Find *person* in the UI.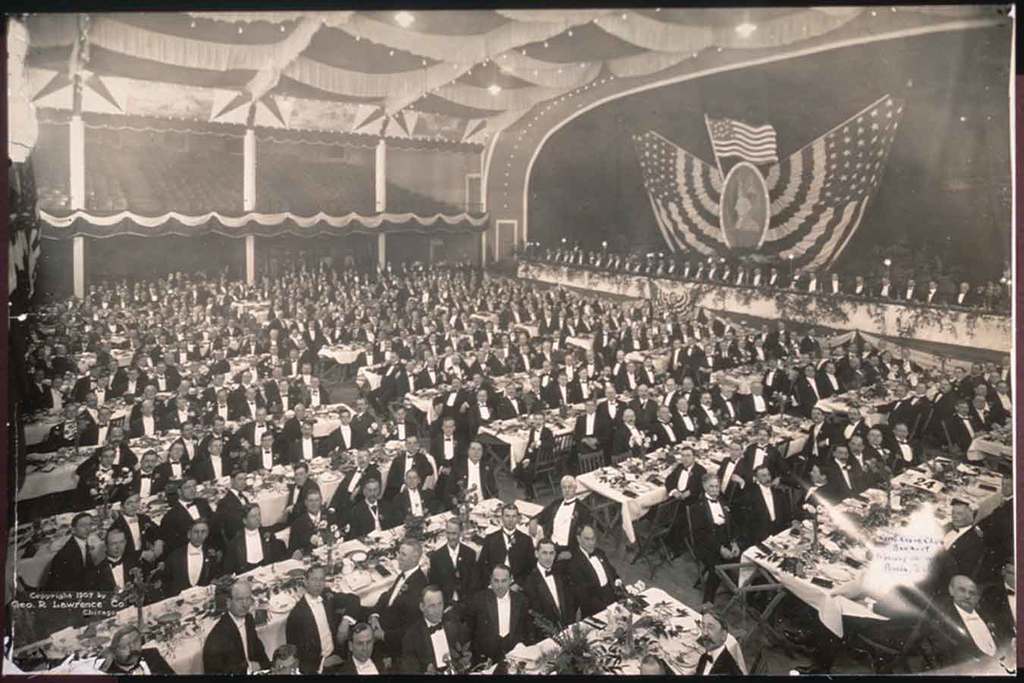
UI element at x1=680 y1=604 x2=749 y2=682.
